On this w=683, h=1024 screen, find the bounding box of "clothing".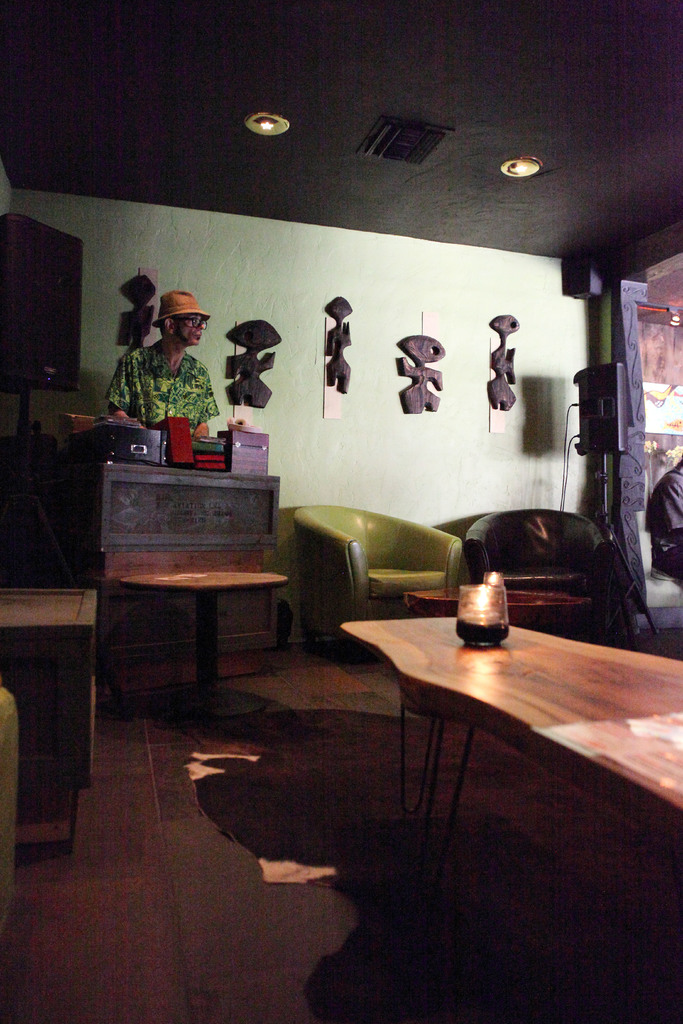
Bounding box: <region>105, 305, 228, 442</region>.
